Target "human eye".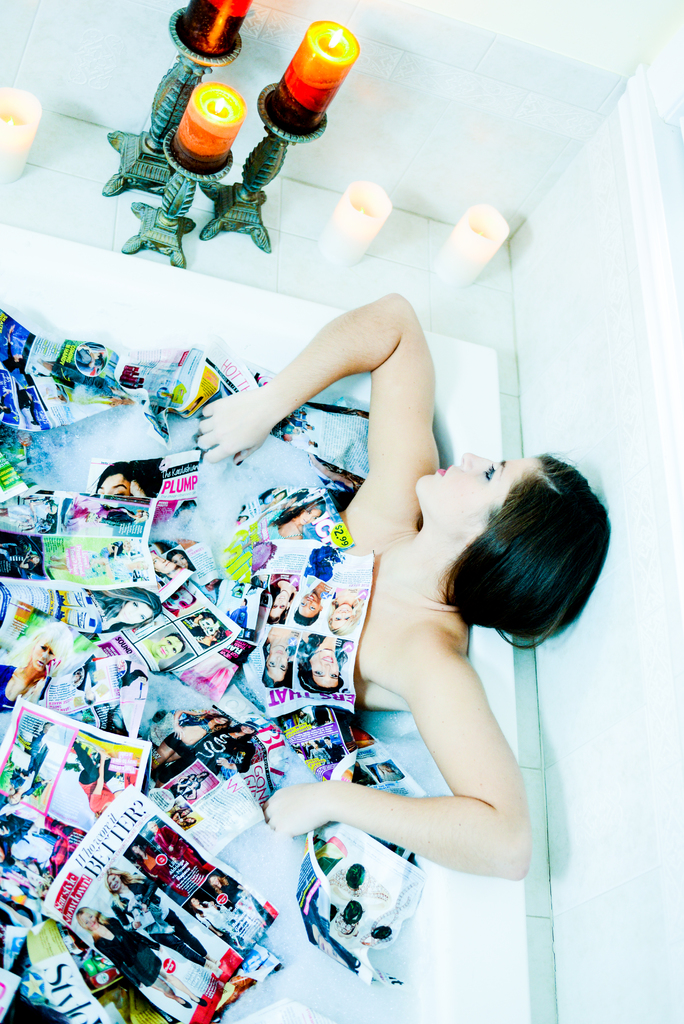
Target region: 140, 612, 145, 620.
